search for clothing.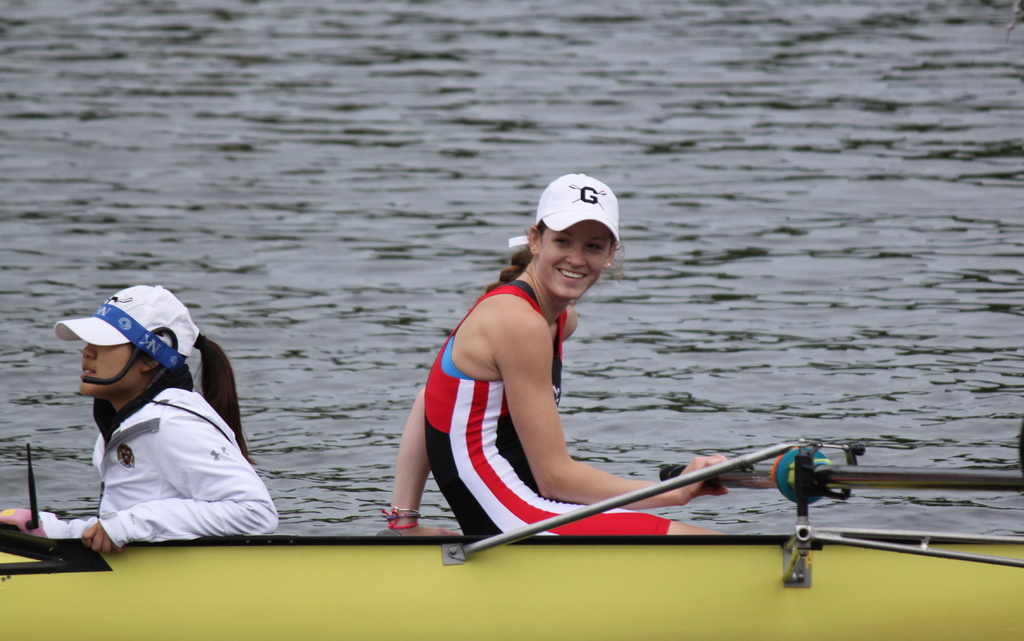
Found at [45,385,275,546].
